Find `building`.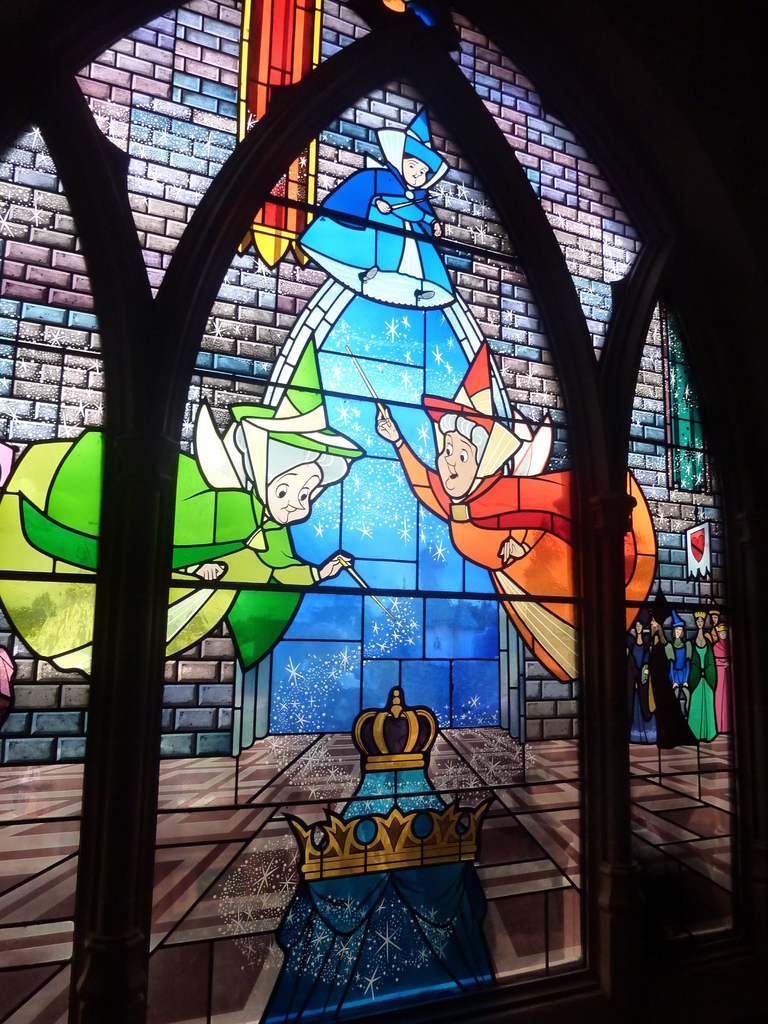
BBox(0, 11, 742, 746).
